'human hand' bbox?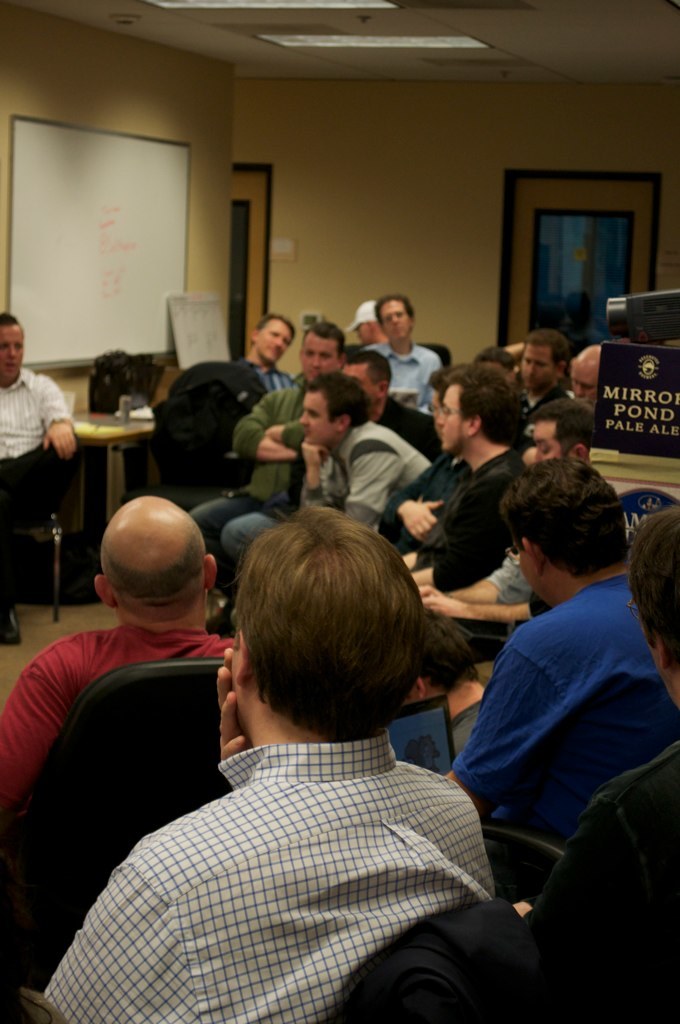
BBox(41, 419, 79, 462)
